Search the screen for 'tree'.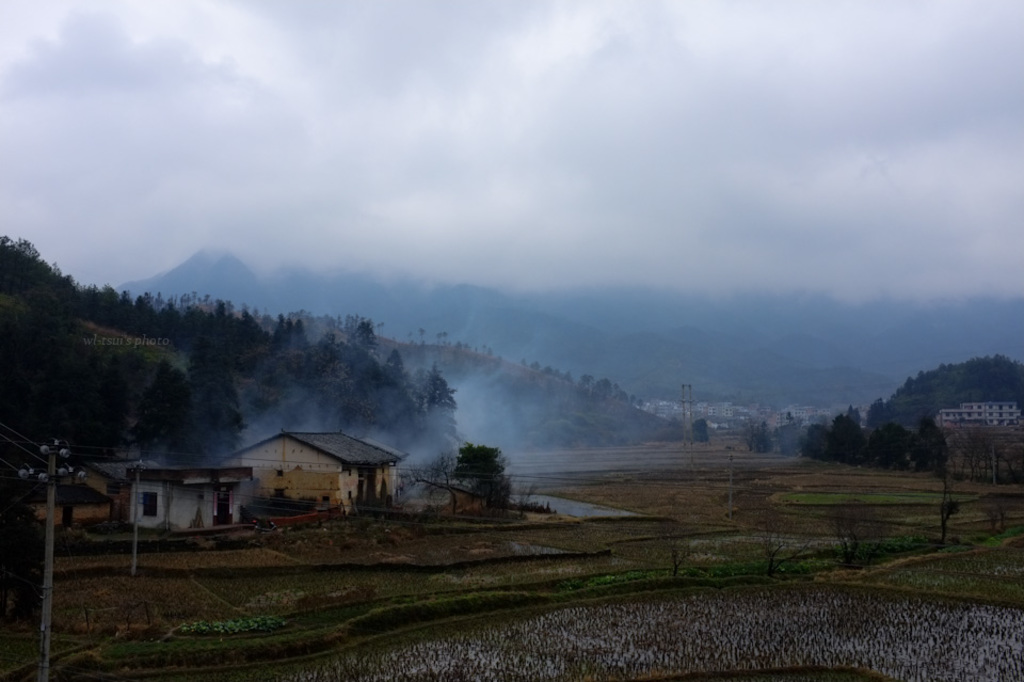
Found at (0,228,76,411).
